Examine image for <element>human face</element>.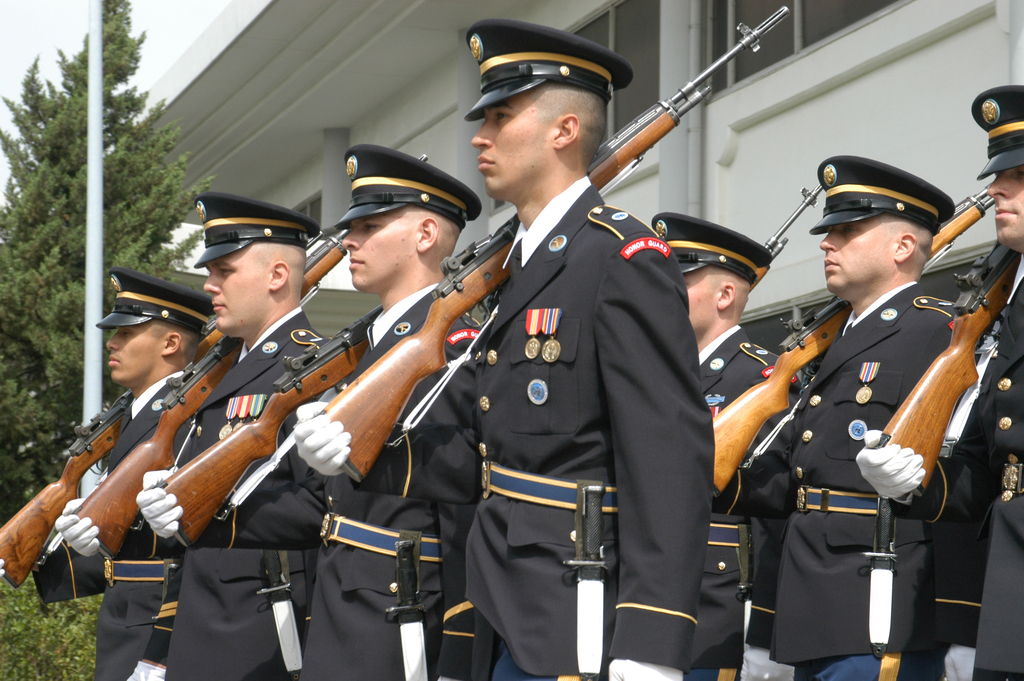
Examination result: (left=202, top=252, right=268, bottom=334).
